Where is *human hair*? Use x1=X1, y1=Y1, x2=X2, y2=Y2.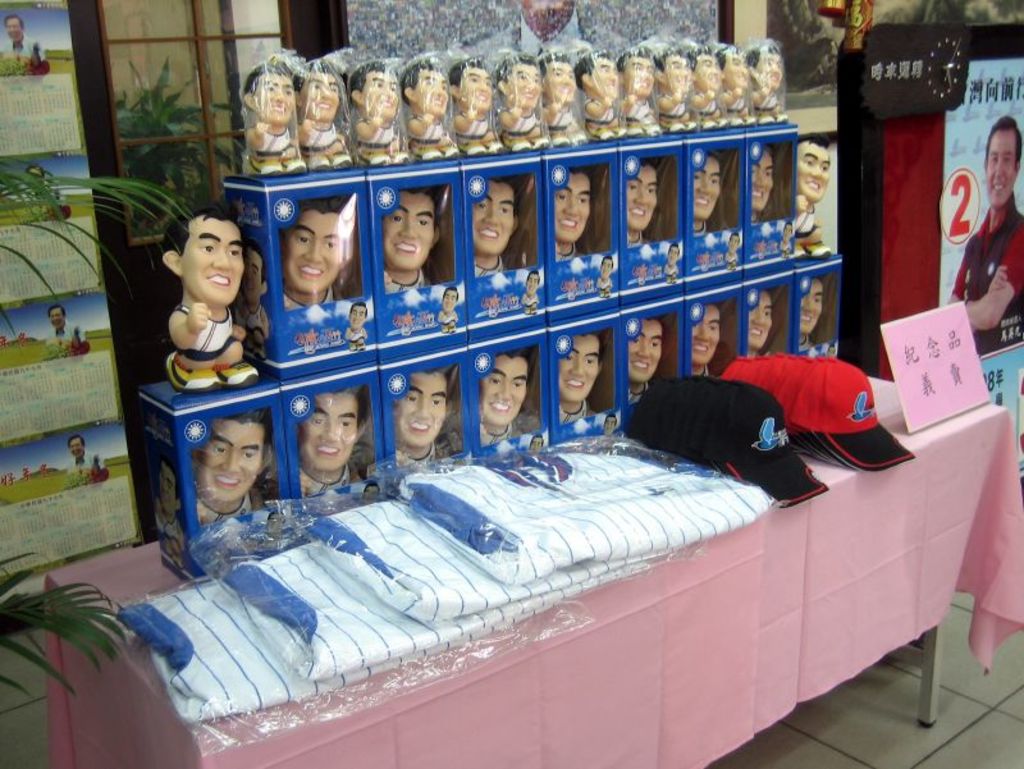
x1=425, y1=365, x2=452, y2=412.
